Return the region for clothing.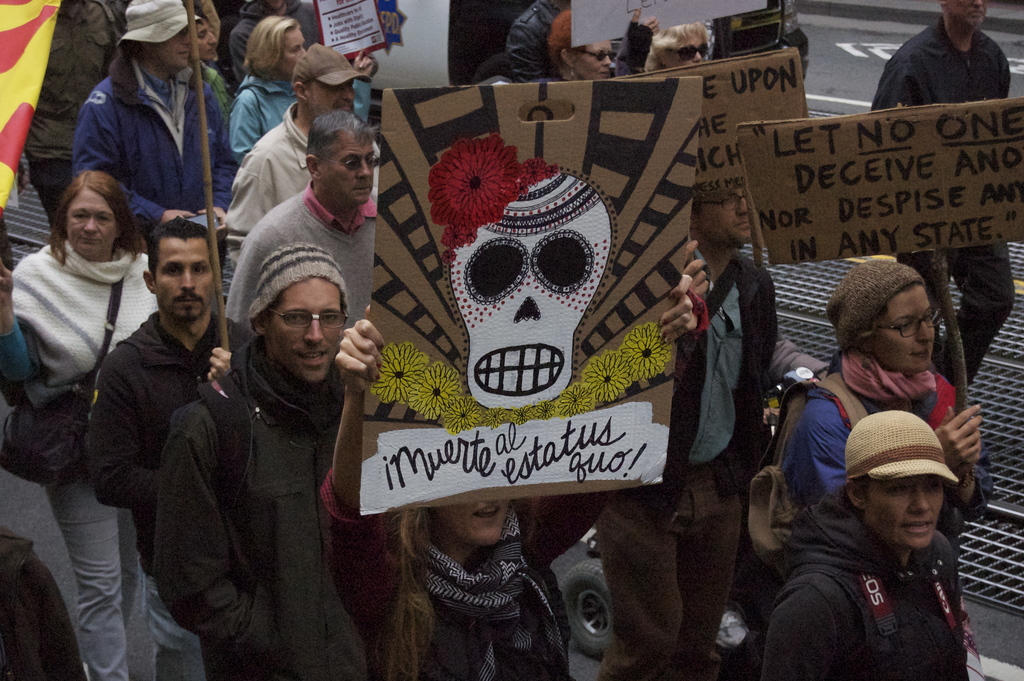
BBox(54, 51, 237, 234).
